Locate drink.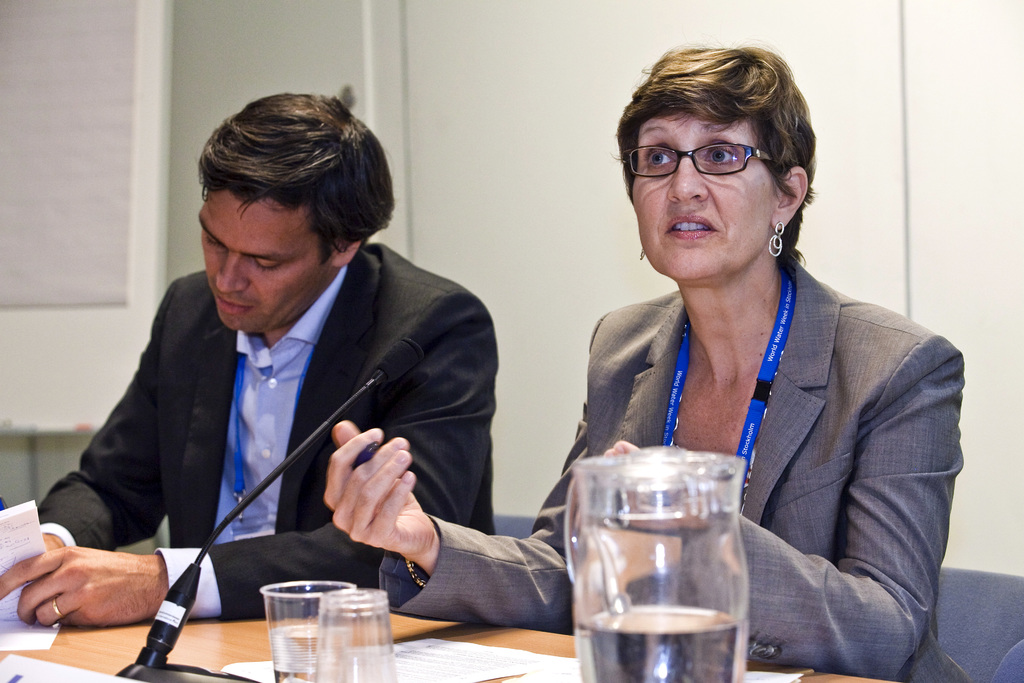
Bounding box: pyautogui.locateOnScreen(271, 625, 334, 682).
